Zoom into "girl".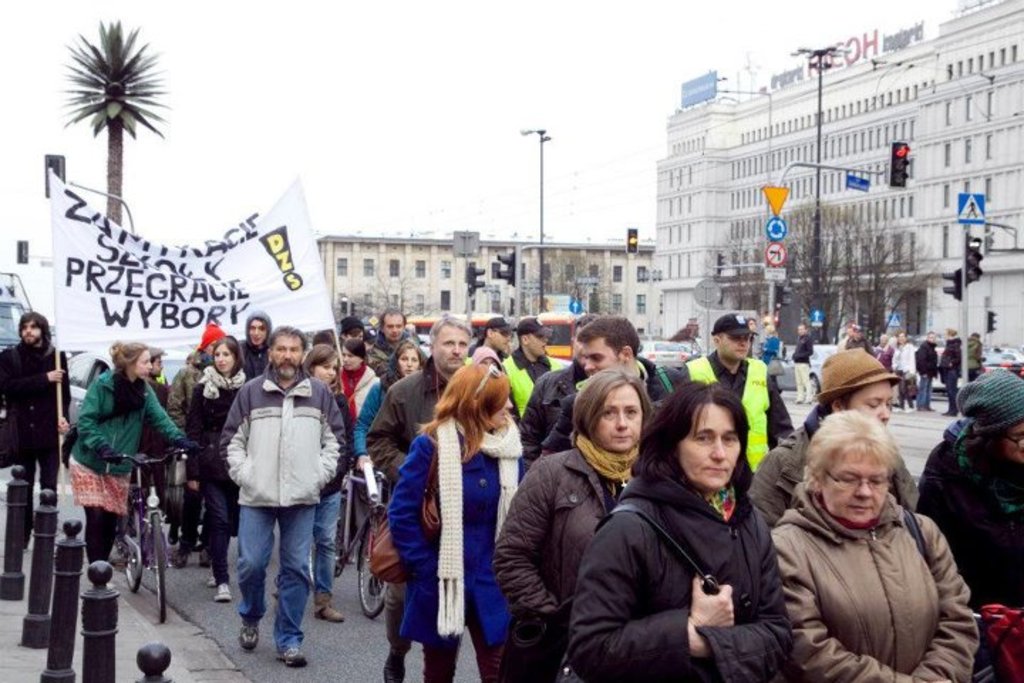
Zoom target: [340,339,378,423].
